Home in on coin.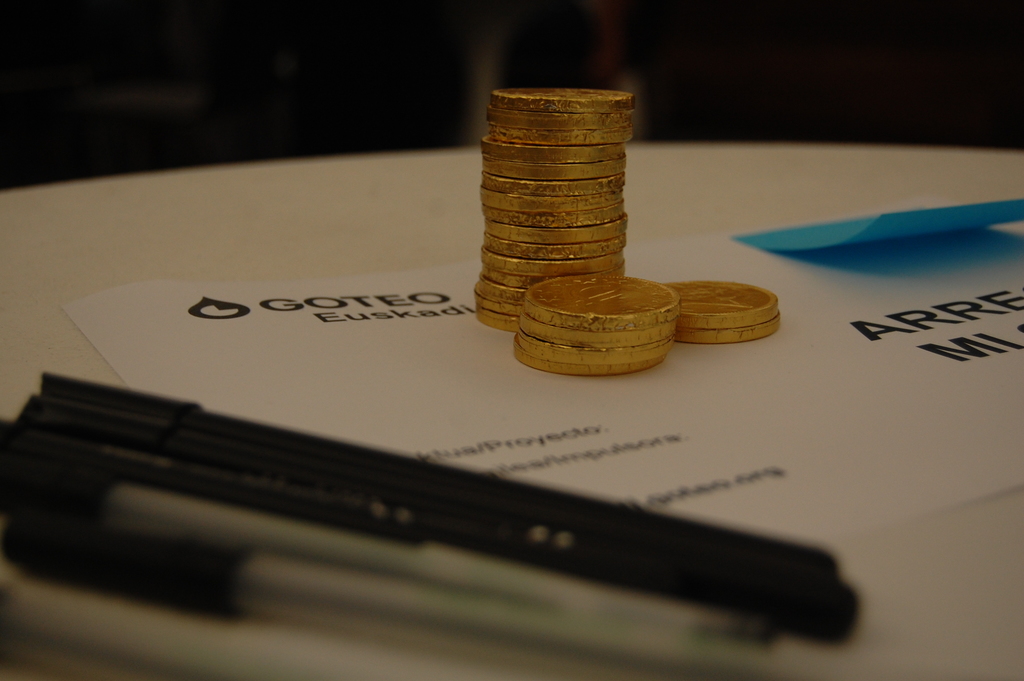
Homed in at rect(525, 348, 676, 382).
